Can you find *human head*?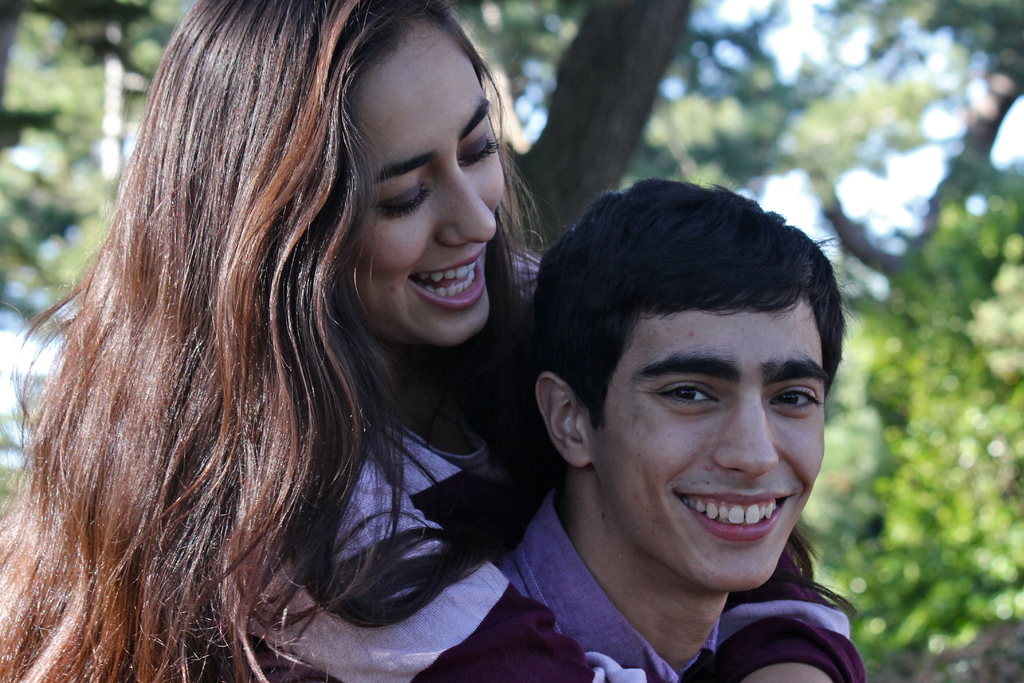
Yes, bounding box: <region>536, 172, 864, 556</region>.
